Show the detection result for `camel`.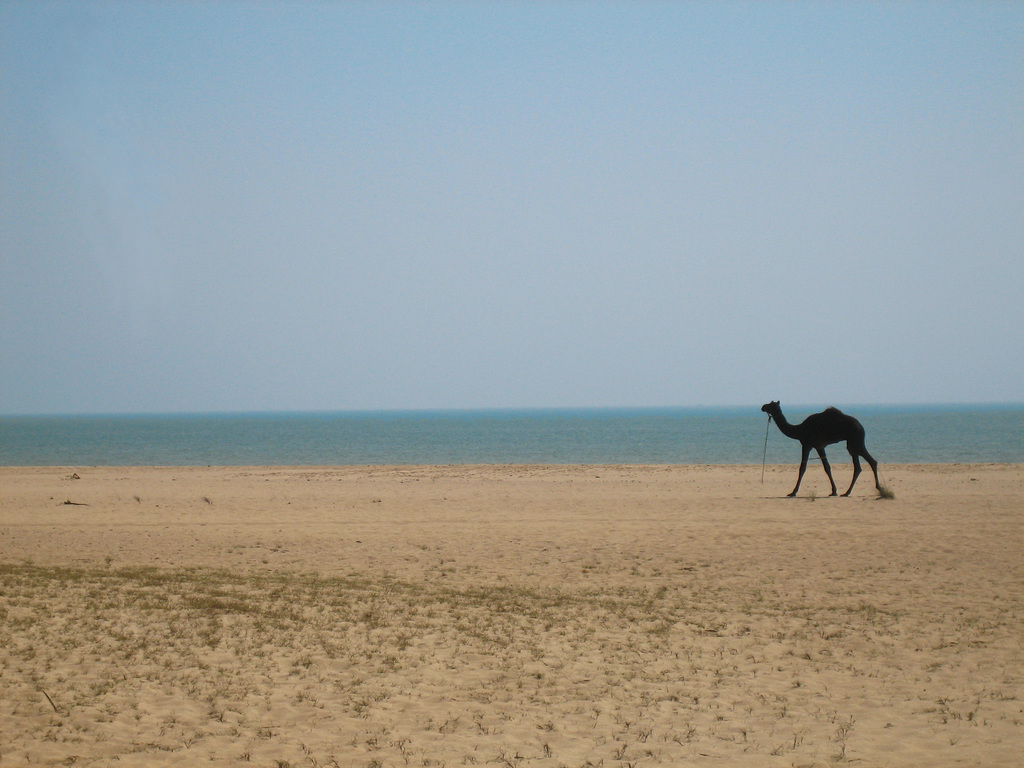
x1=761, y1=399, x2=888, y2=499.
